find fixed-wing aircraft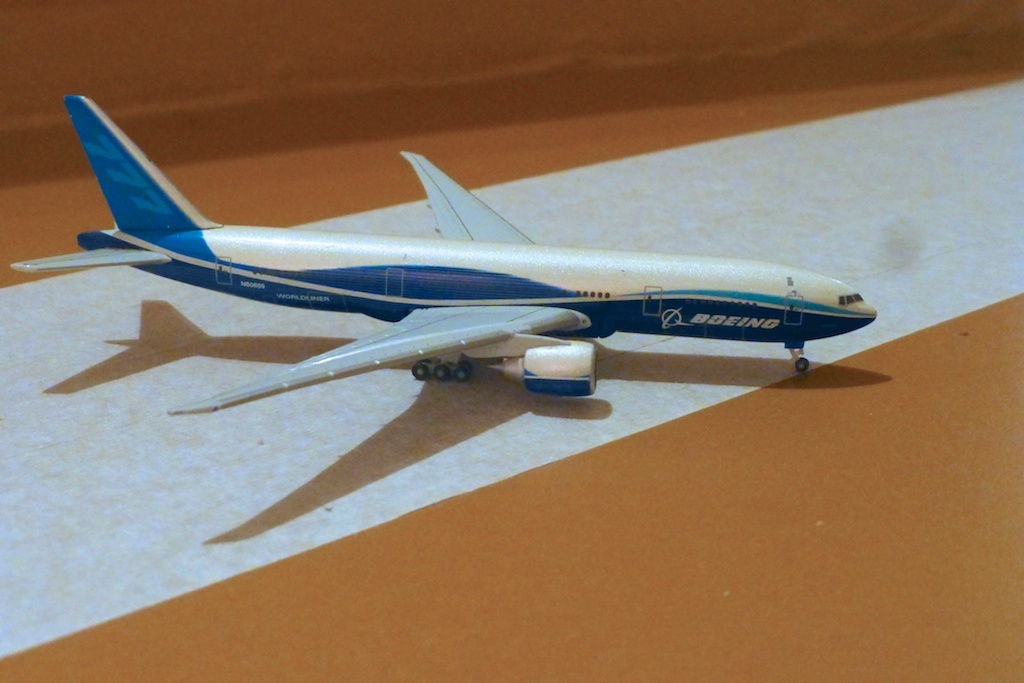
BBox(10, 90, 880, 415)
